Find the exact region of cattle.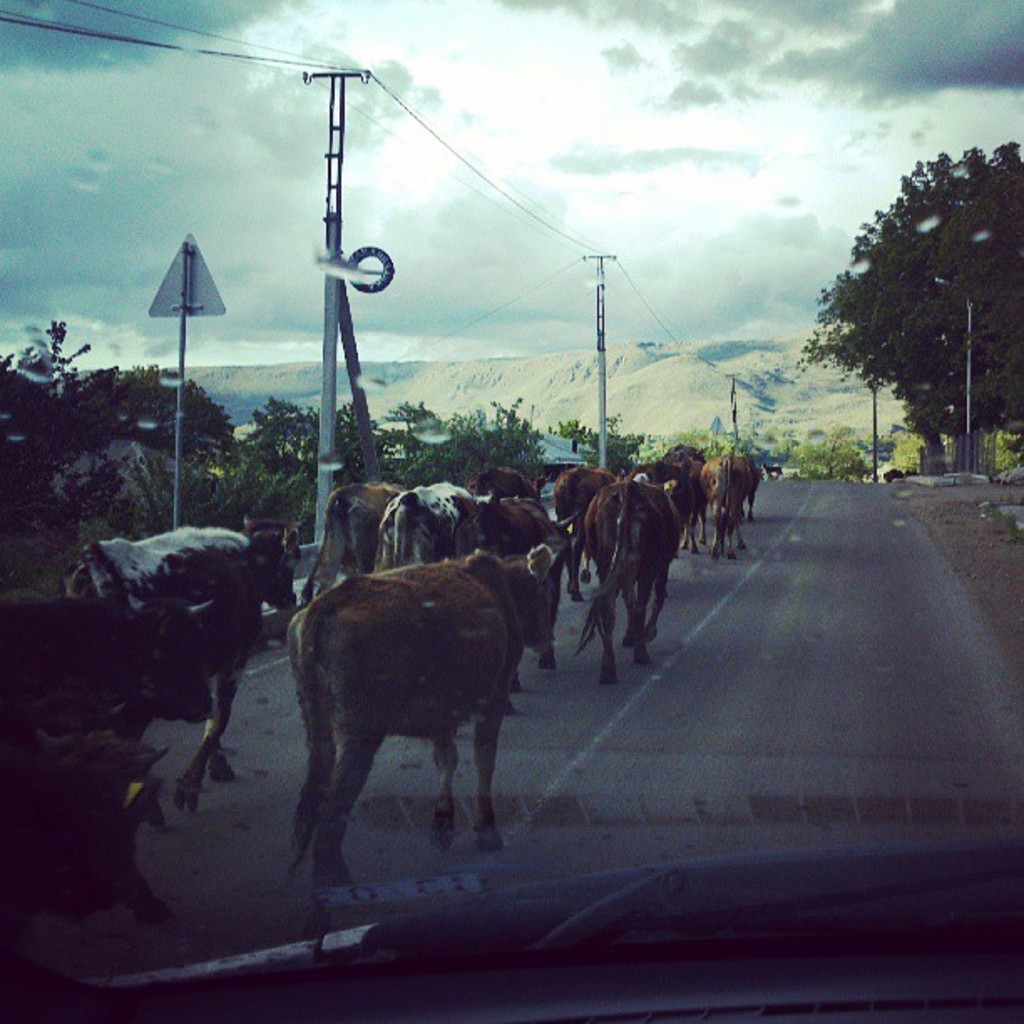
Exact region: <box>550,463,619,602</box>.
